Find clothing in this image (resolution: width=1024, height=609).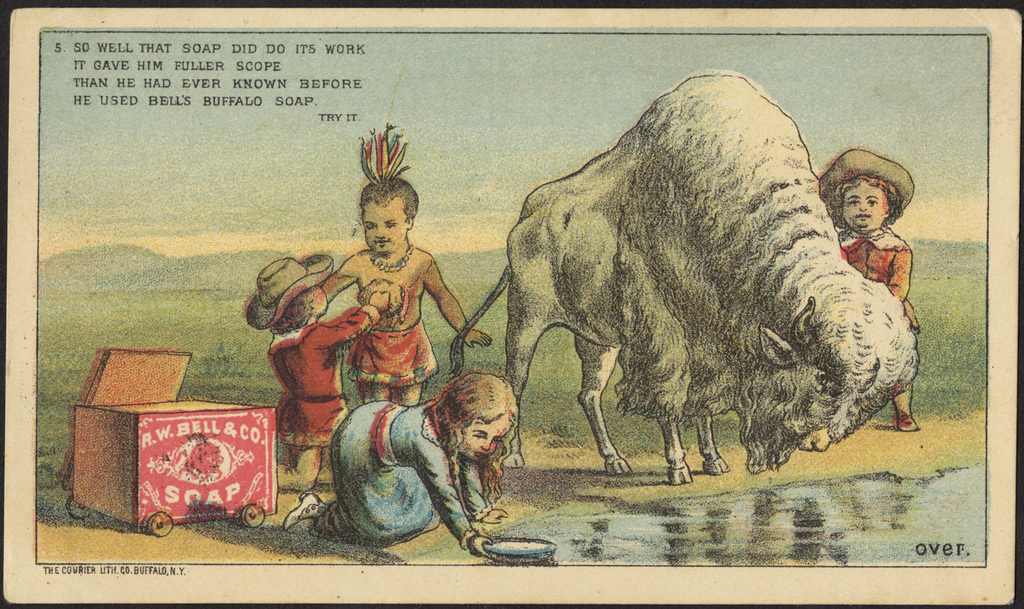
(344,327,438,380).
